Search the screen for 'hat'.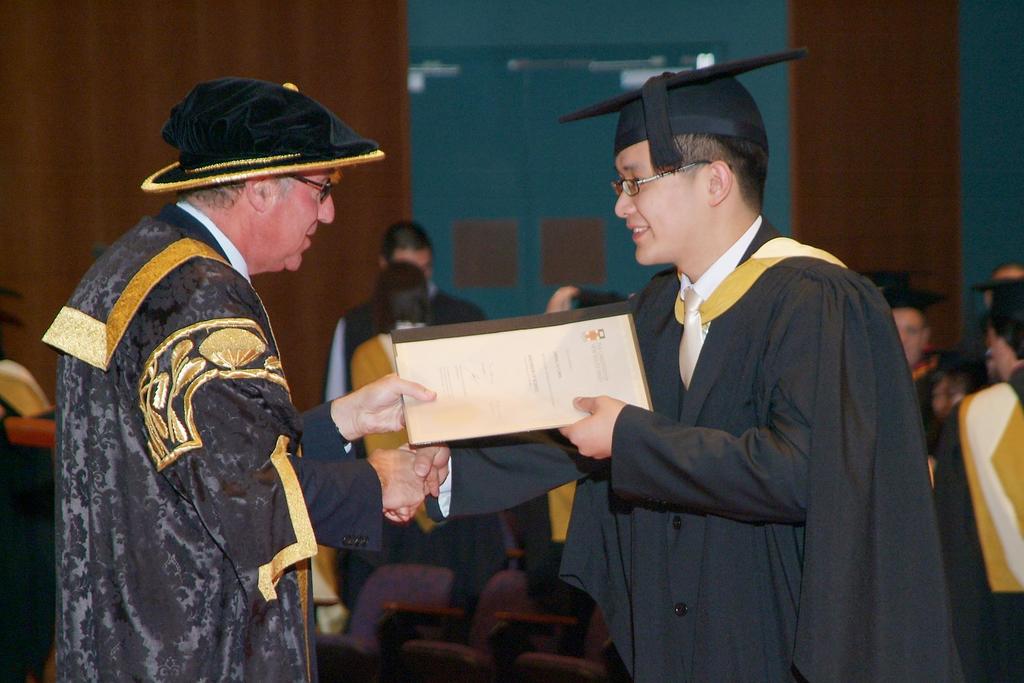
Found at <box>888,285,941,315</box>.
